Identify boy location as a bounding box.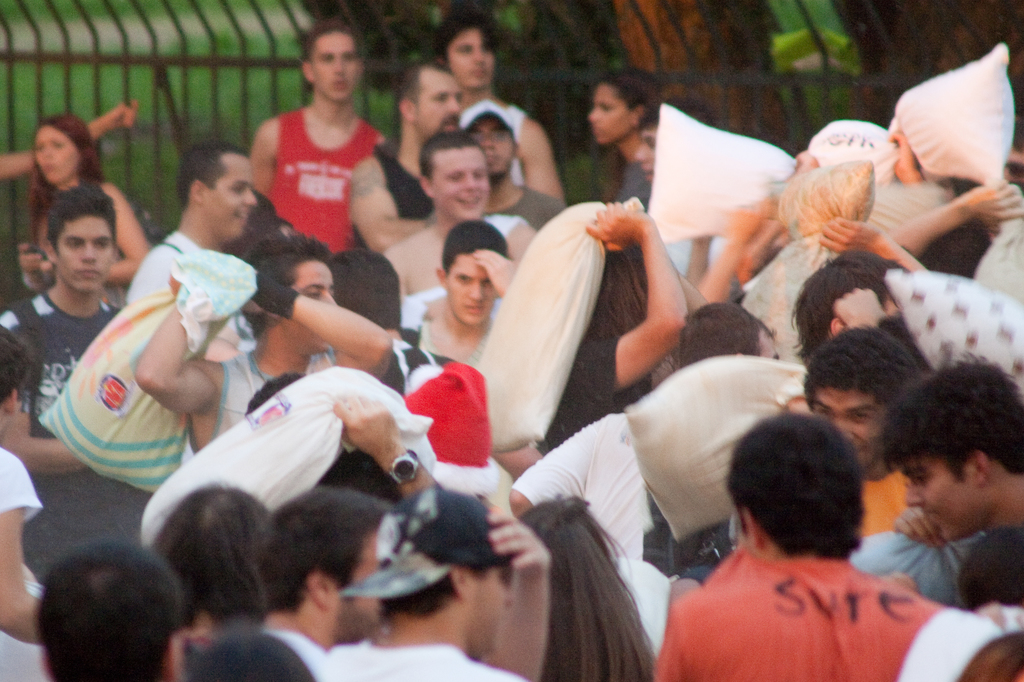
rect(124, 246, 410, 461).
